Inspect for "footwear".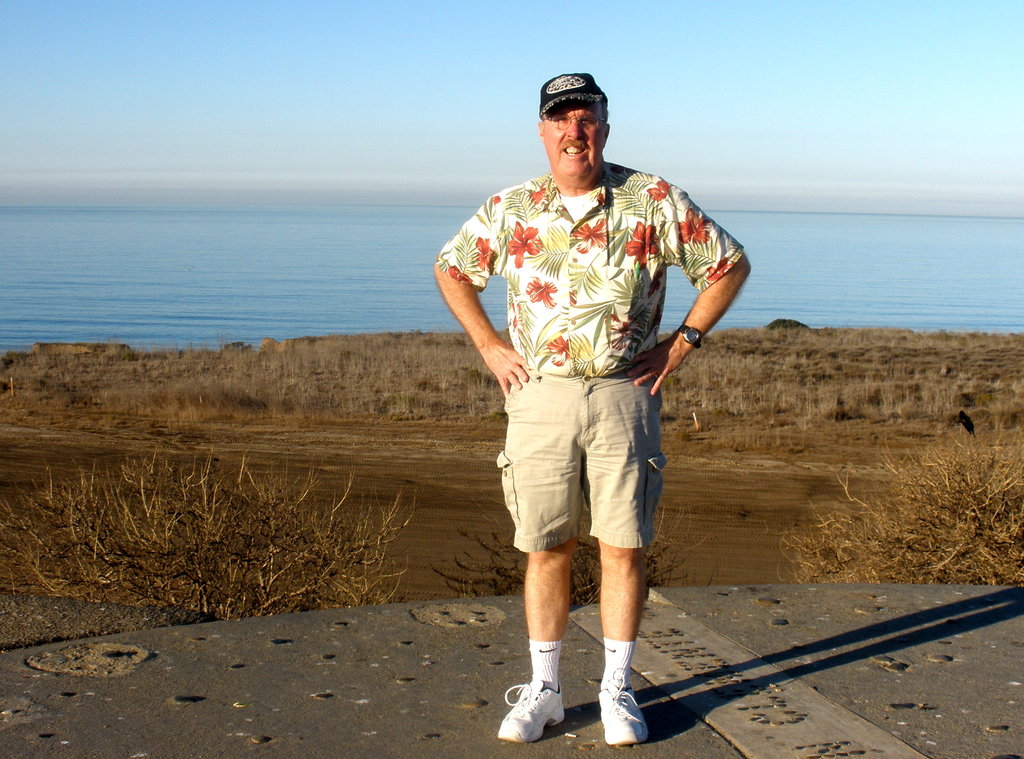
Inspection: region(510, 653, 587, 744).
